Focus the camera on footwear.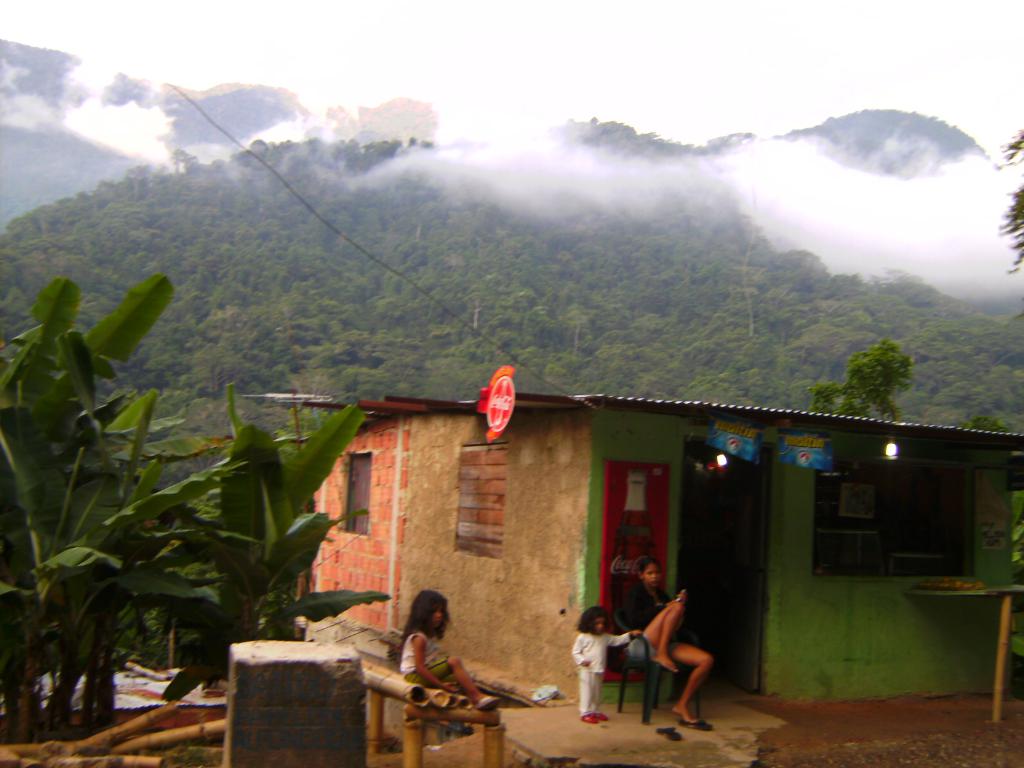
Focus region: box(584, 717, 594, 723).
